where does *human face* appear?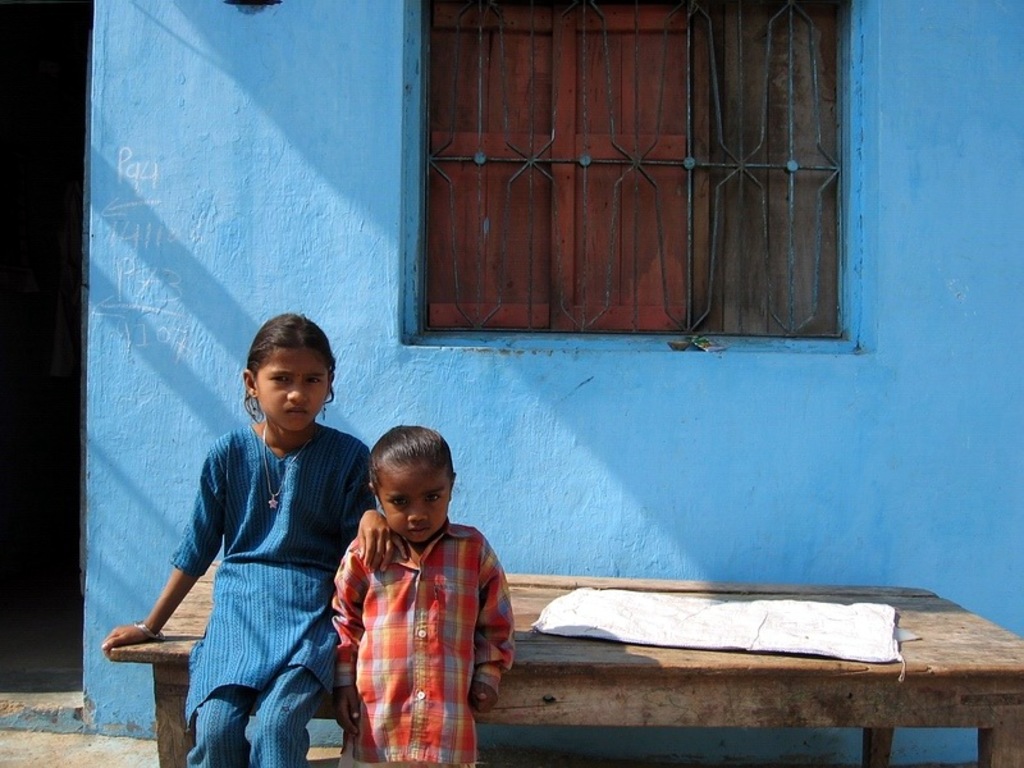
Appears at <box>260,347,330,433</box>.
